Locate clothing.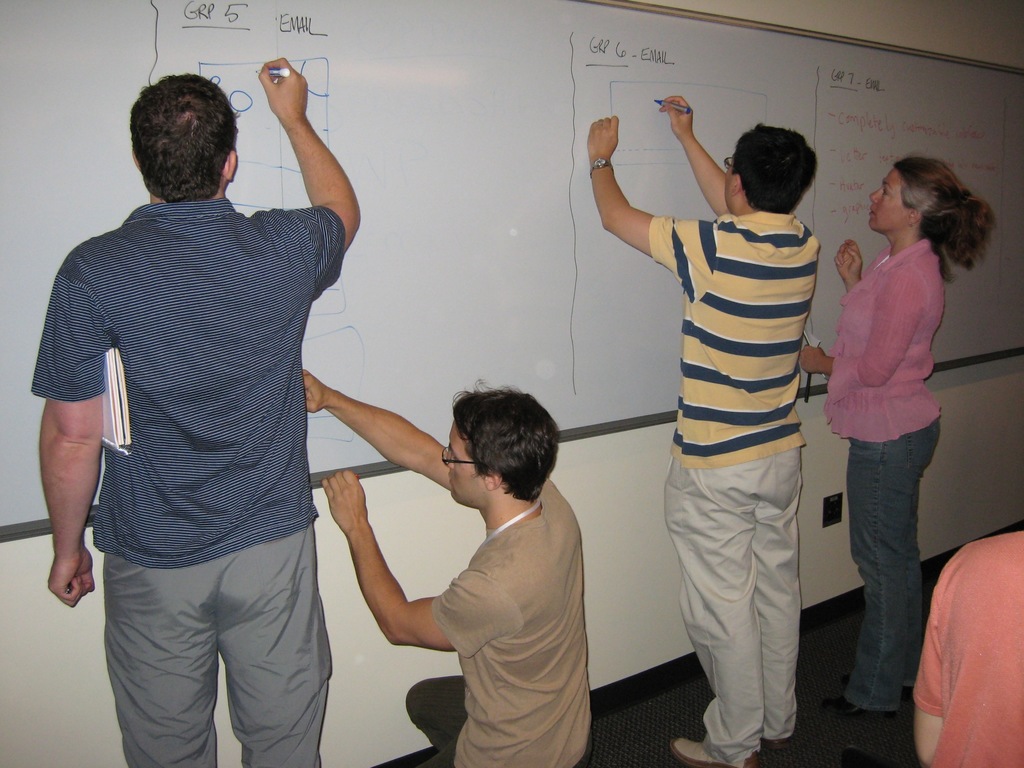
Bounding box: (x1=407, y1=479, x2=593, y2=767).
